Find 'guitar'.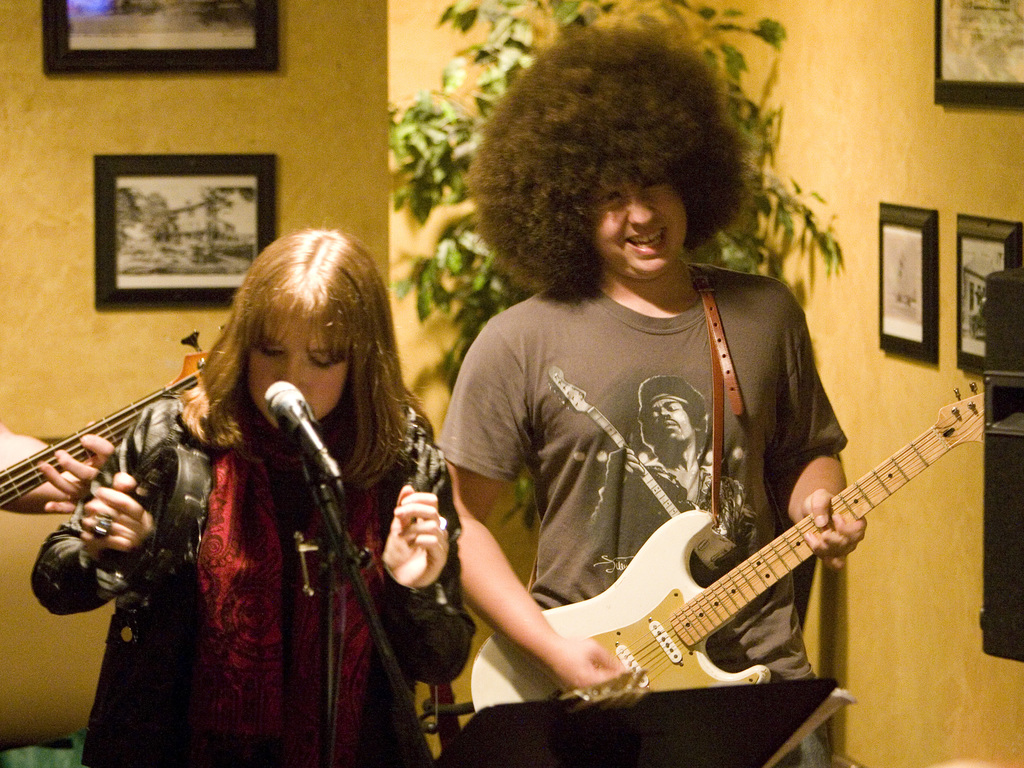
[0, 322, 228, 514].
